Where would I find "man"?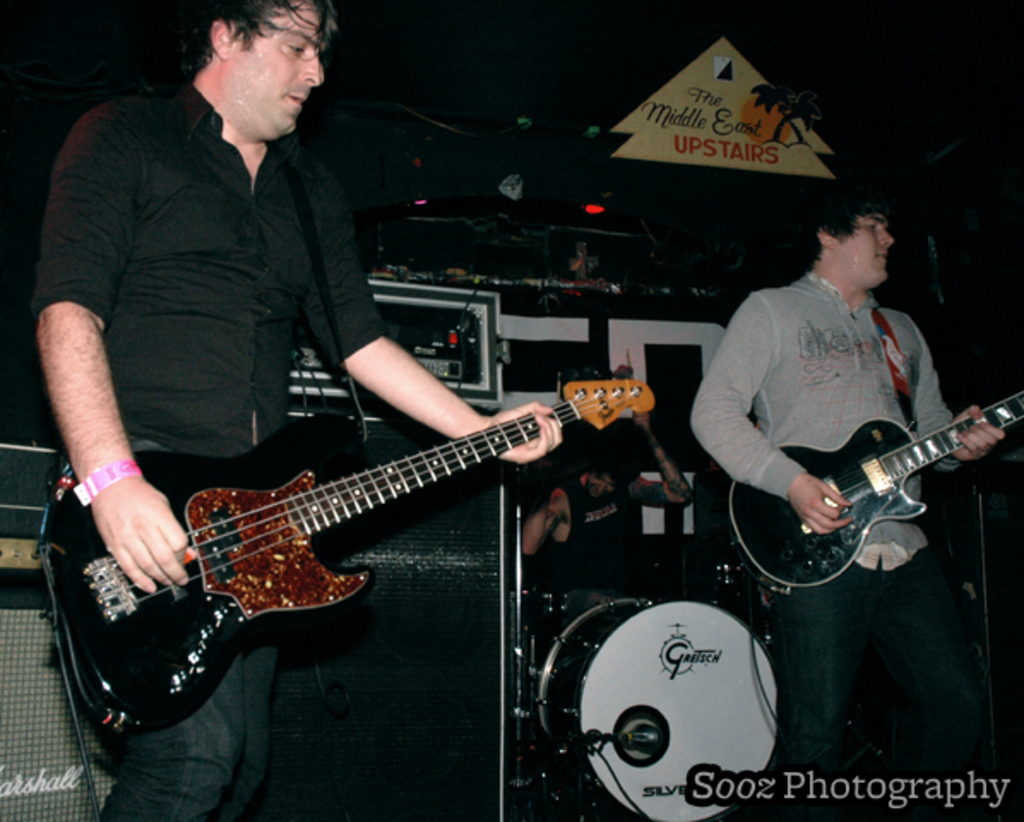
At <box>27,0,562,820</box>.
